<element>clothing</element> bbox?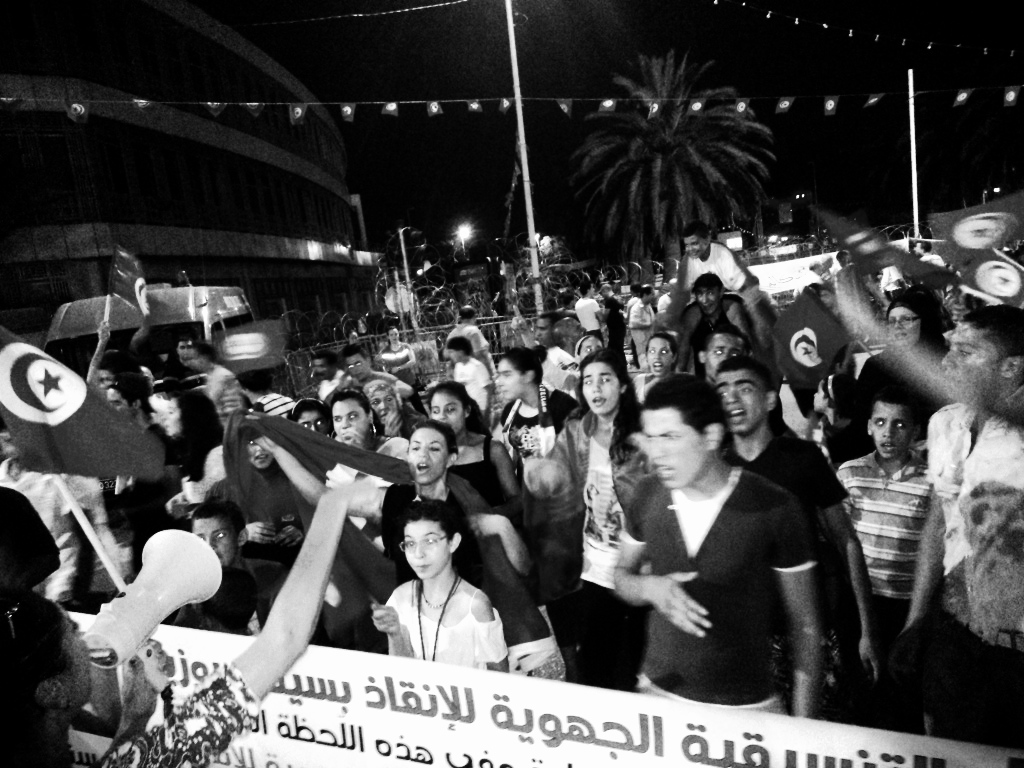
BBox(451, 325, 497, 373)
